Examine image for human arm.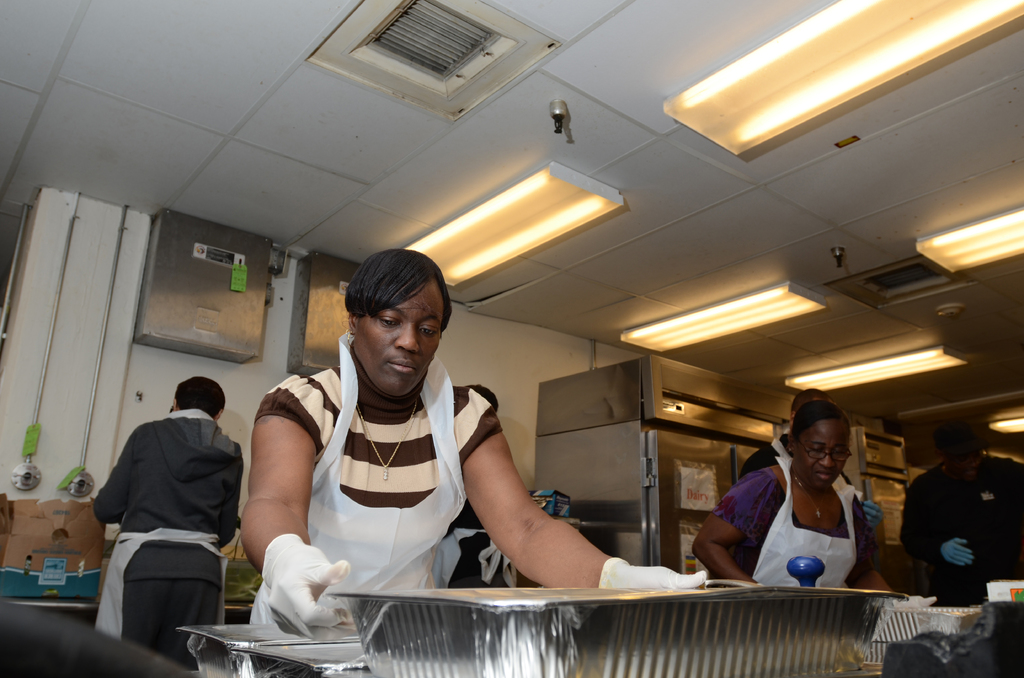
Examination result: select_region(225, 433, 241, 541).
